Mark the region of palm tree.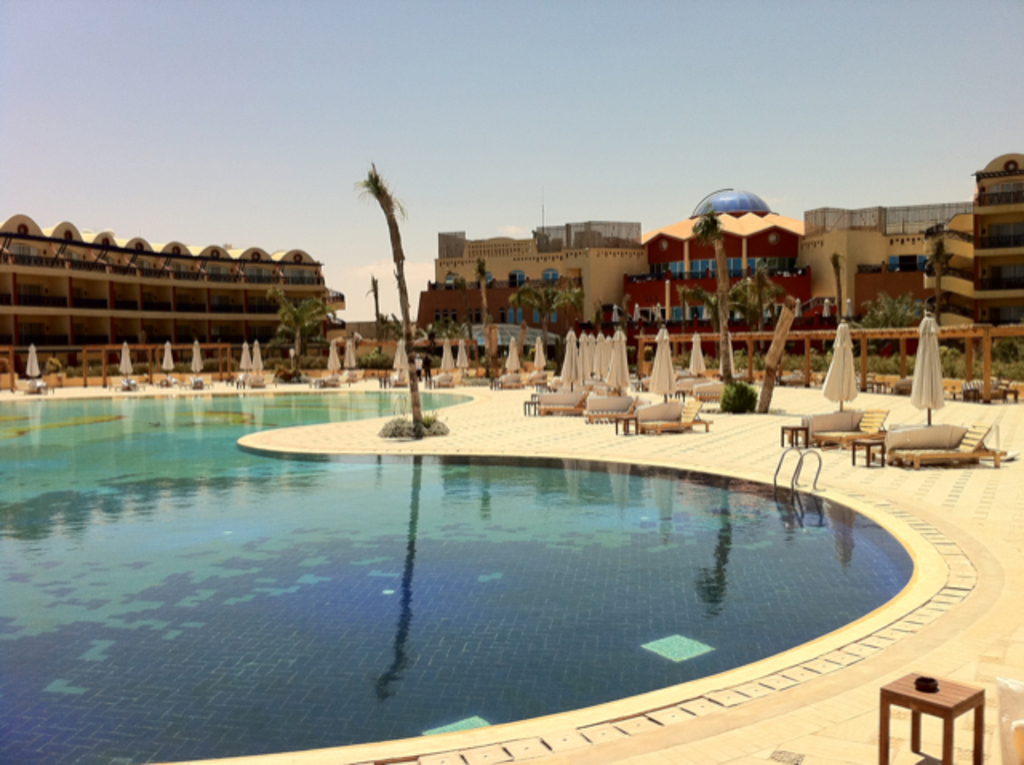
Region: Rect(349, 158, 432, 429).
